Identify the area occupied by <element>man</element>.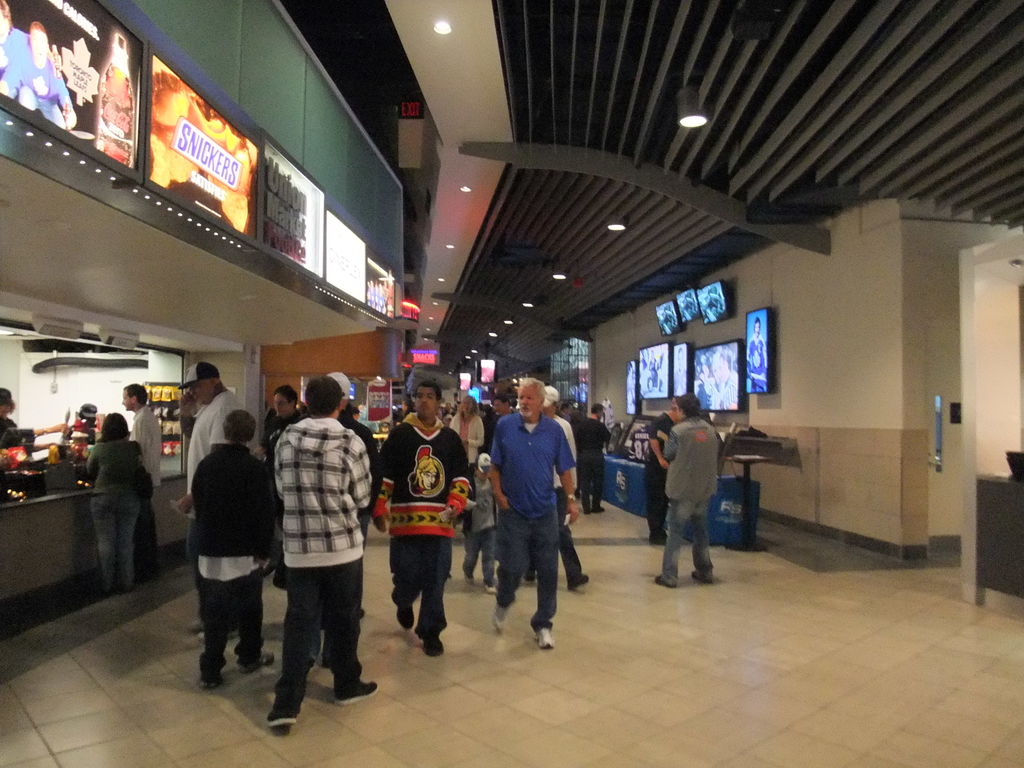
Area: pyautogui.locateOnScreen(123, 382, 164, 574).
